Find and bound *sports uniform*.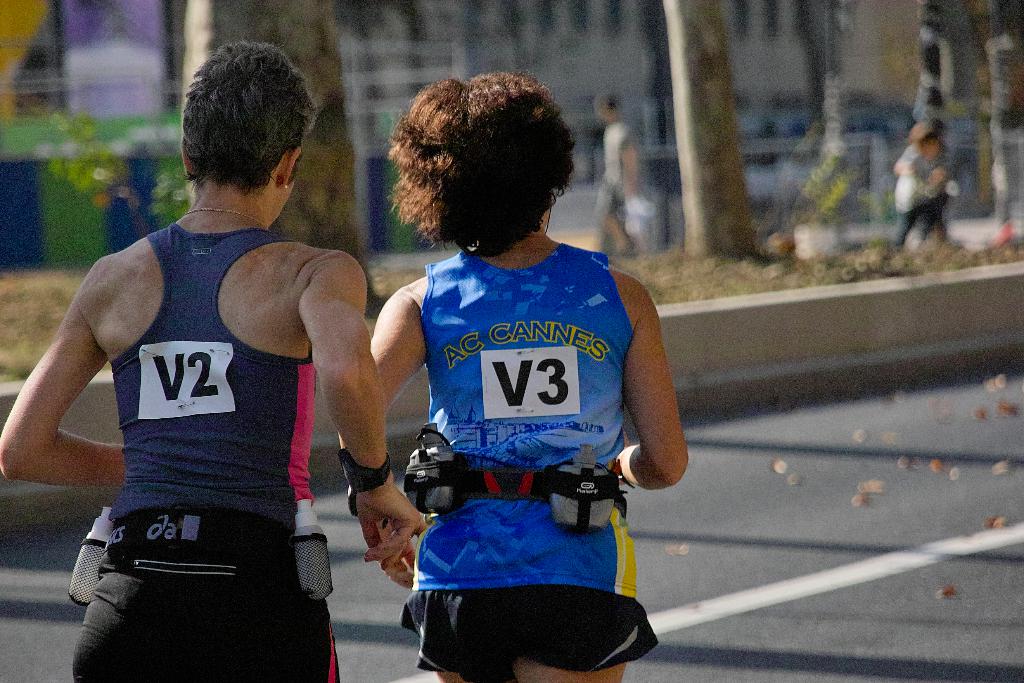
Bound: x1=69 y1=214 x2=351 y2=682.
